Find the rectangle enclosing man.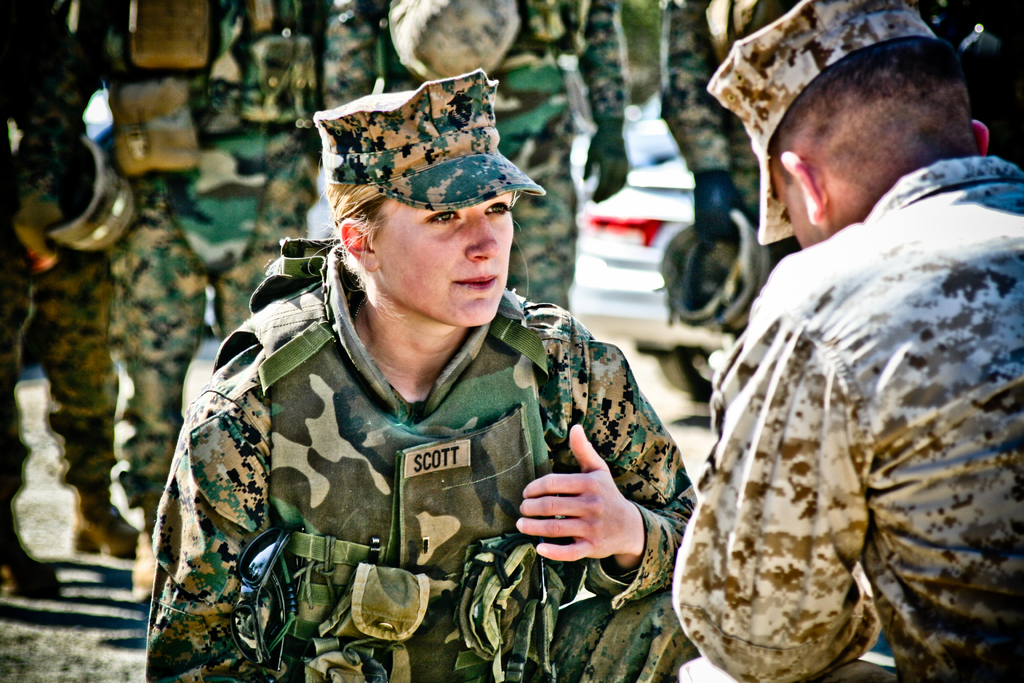
[left=325, top=0, right=630, bottom=313].
